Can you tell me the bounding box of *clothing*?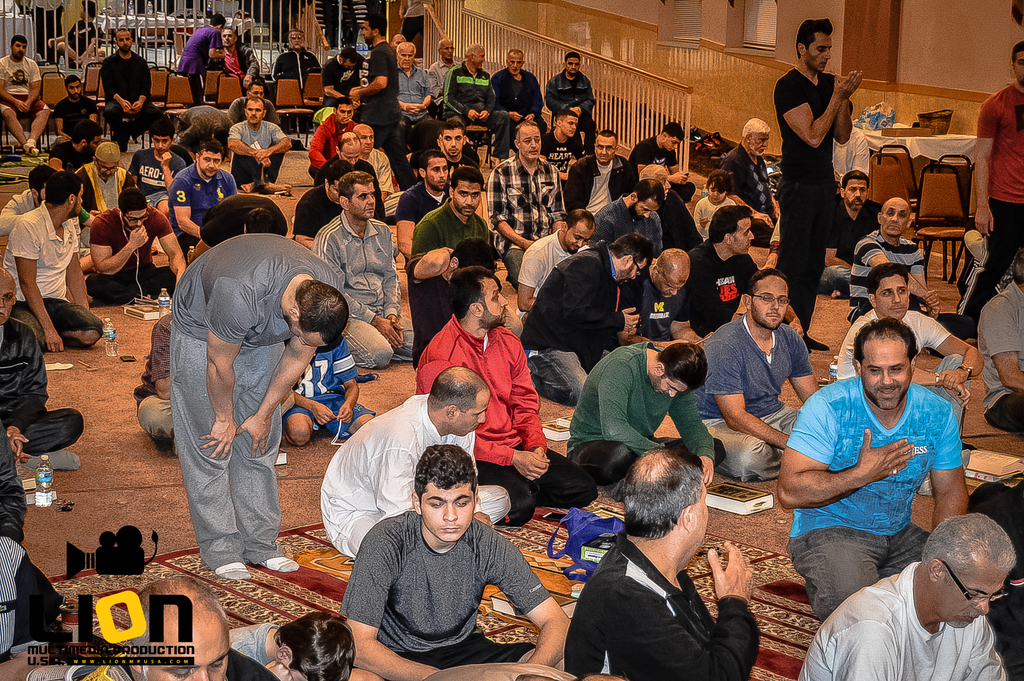
<box>1,205,106,350</box>.
